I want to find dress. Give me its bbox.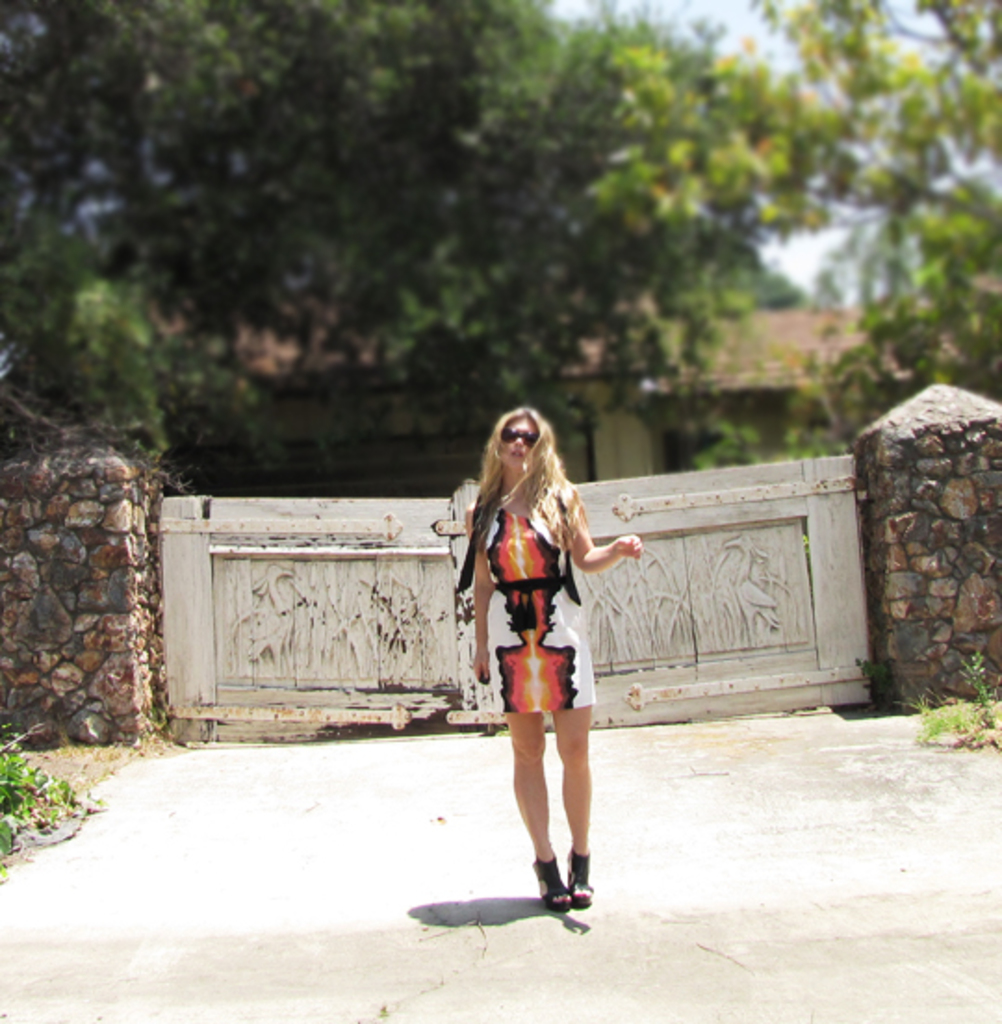
rect(460, 497, 592, 720).
